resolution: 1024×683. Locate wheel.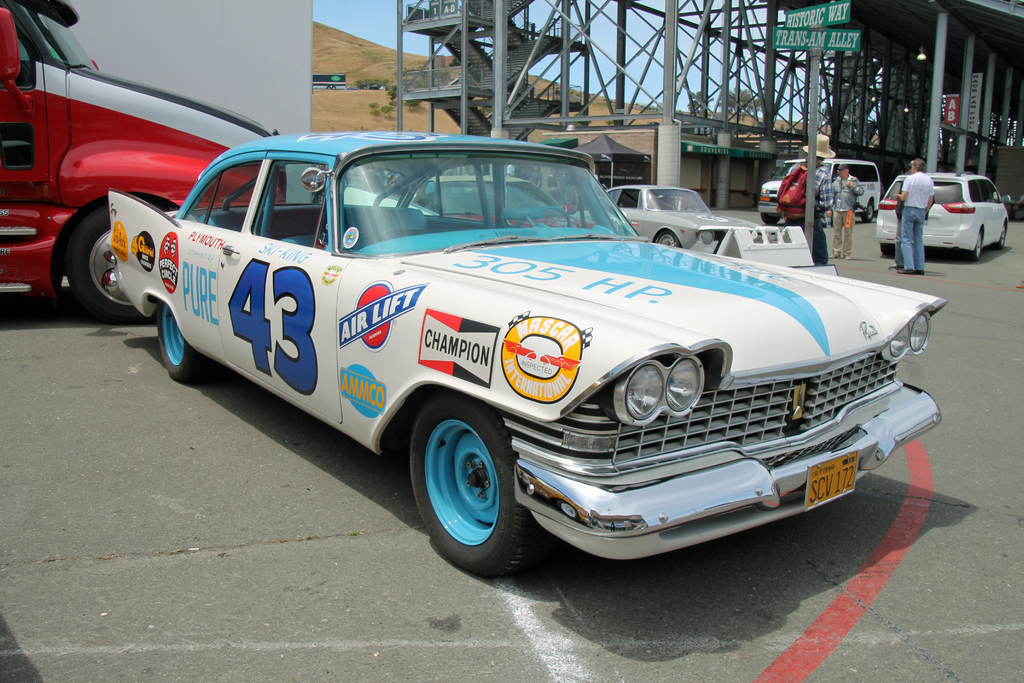
[966,234,986,260].
